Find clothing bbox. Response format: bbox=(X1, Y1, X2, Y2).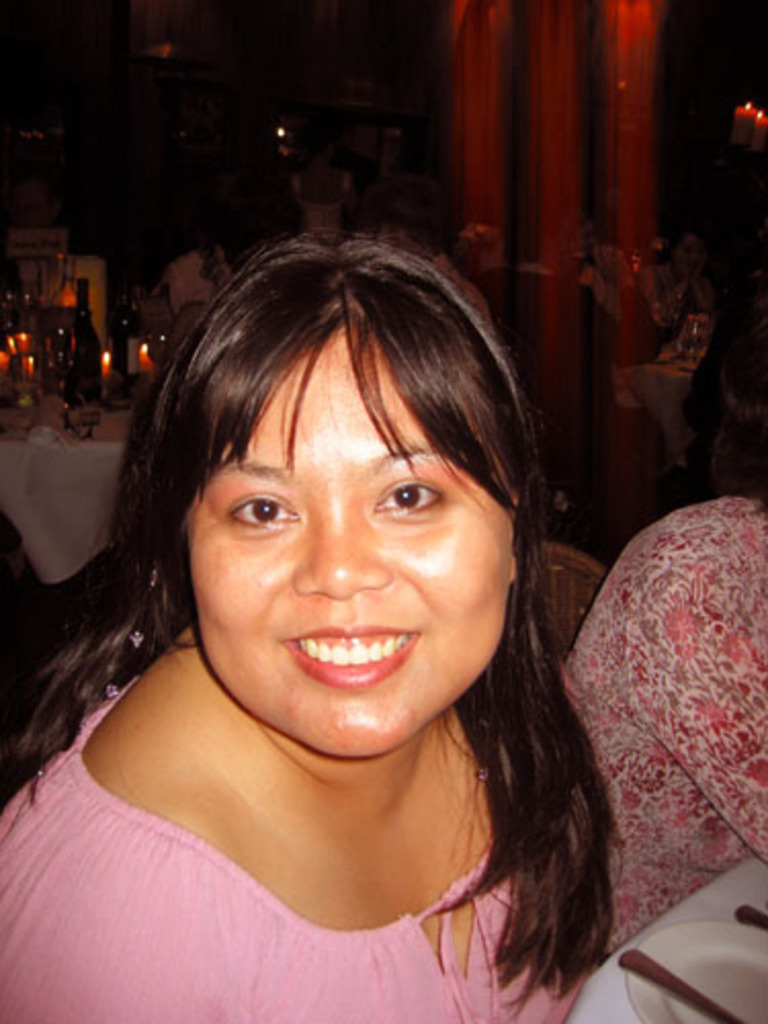
bbox=(549, 502, 766, 969).
